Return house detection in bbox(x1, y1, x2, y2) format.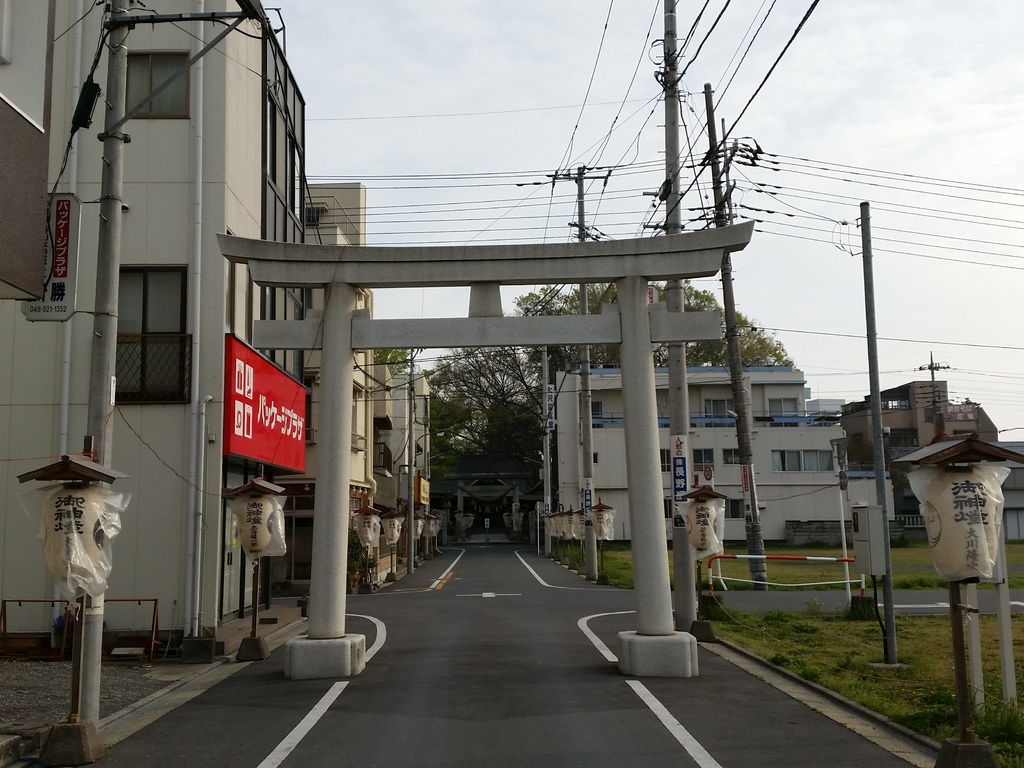
bbox(831, 375, 980, 497).
